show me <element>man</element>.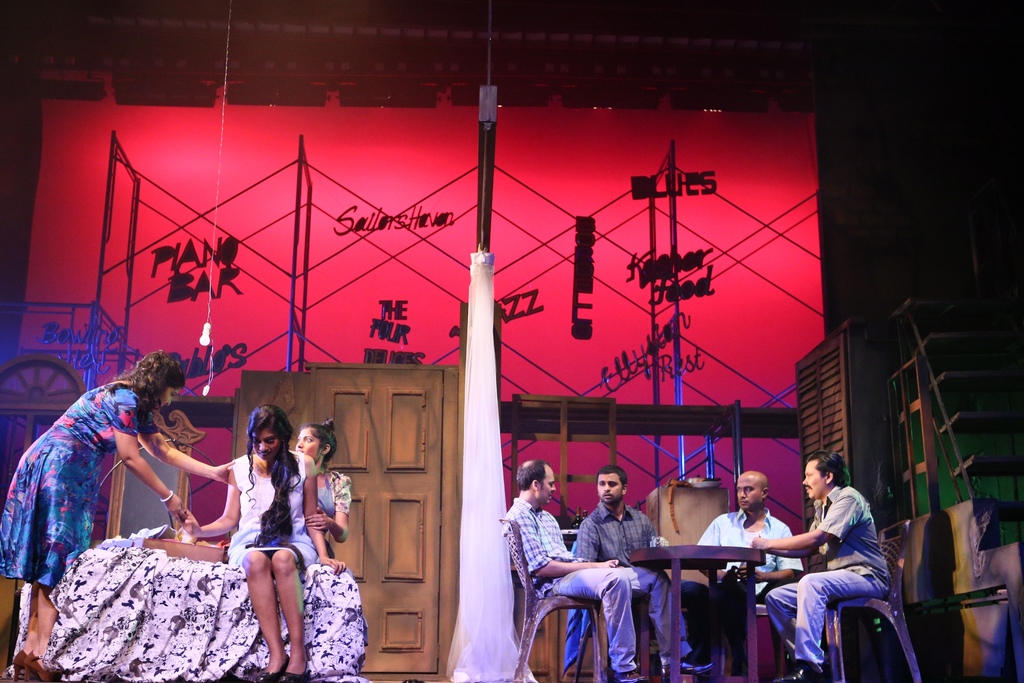
<element>man</element> is here: l=563, t=462, r=708, b=682.
